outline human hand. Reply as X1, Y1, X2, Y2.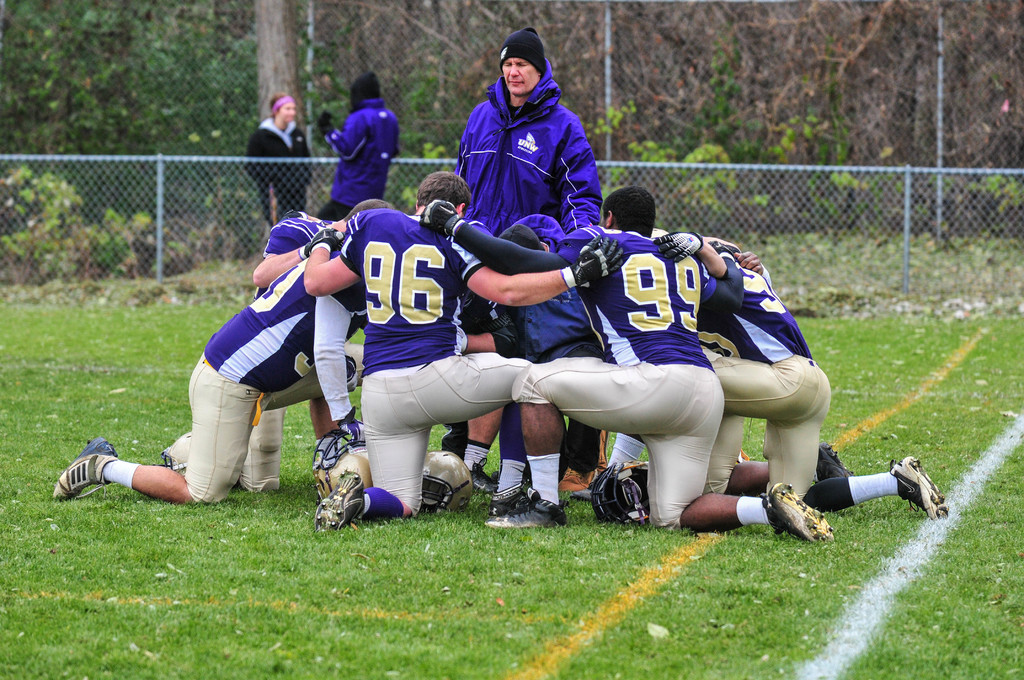
572, 234, 625, 285.
